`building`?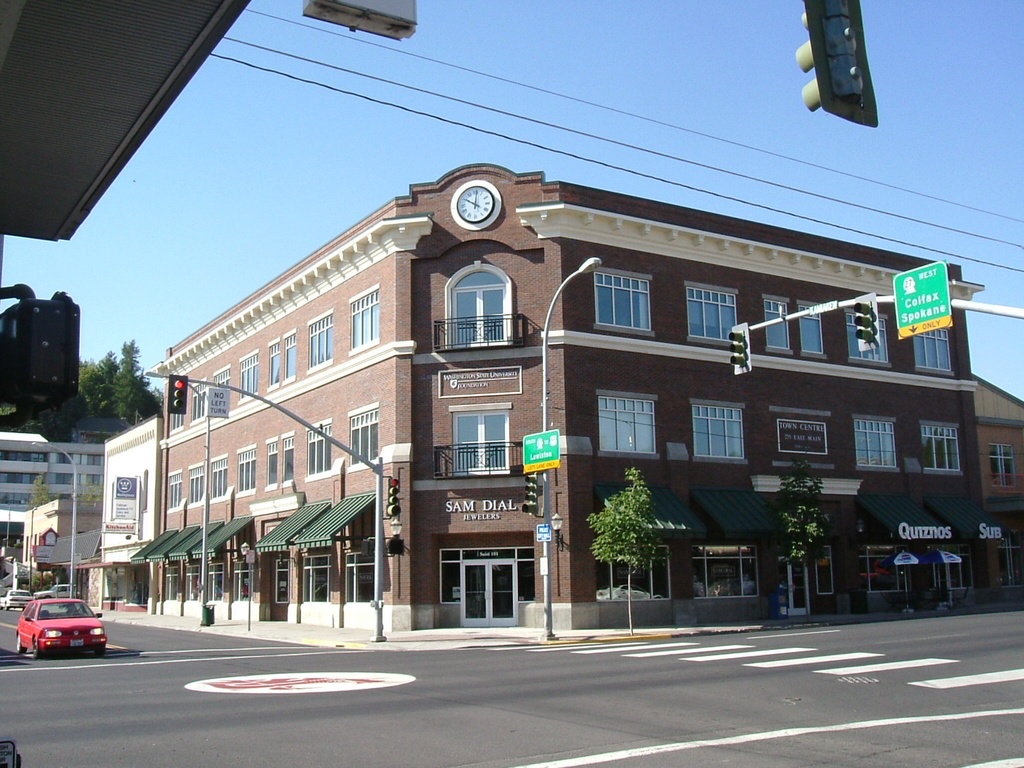
bbox(143, 166, 1023, 630)
